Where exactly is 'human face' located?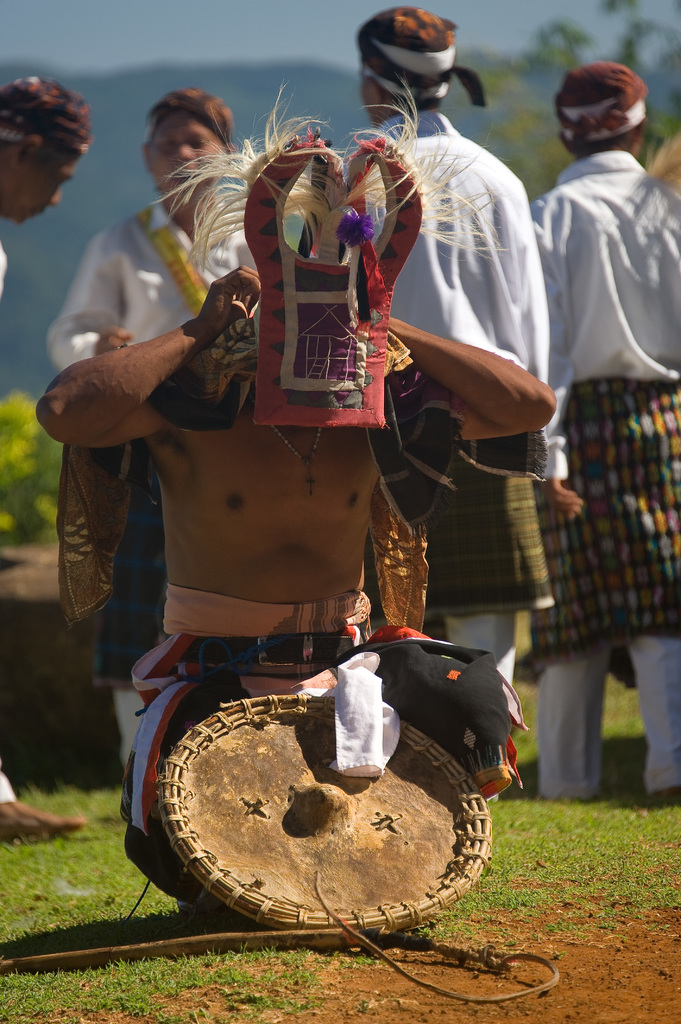
Its bounding box is 9 148 83 227.
